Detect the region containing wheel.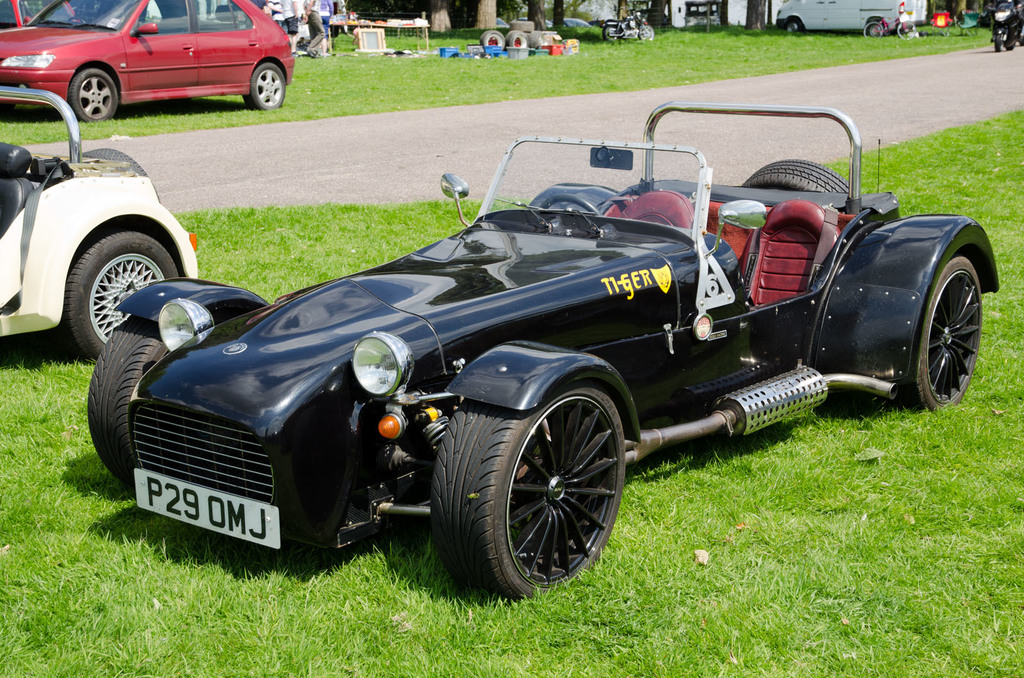
detection(1007, 27, 1020, 49).
